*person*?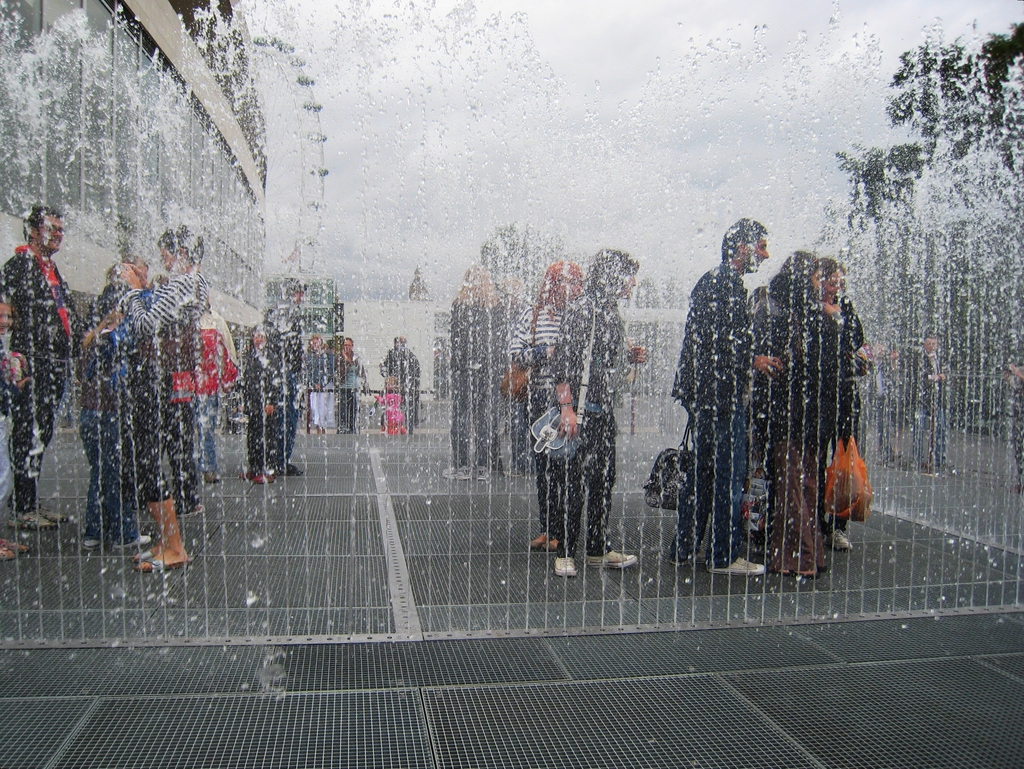
[x1=500, y1=276, x2=541, y2=472]
